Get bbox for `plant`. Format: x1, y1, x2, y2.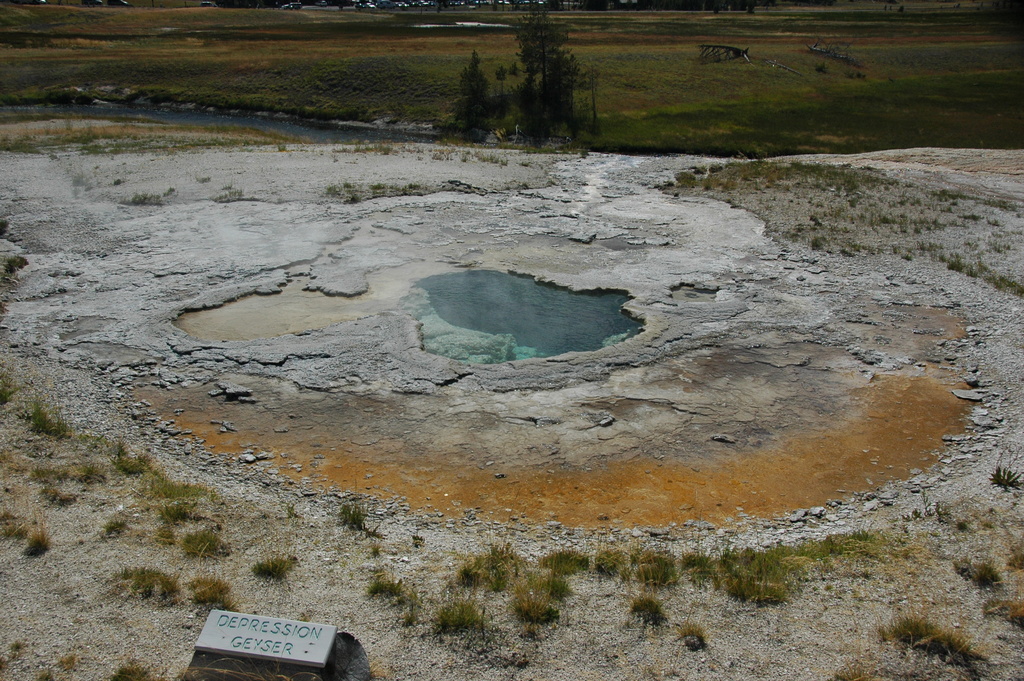
678, 516, 710, 570.
